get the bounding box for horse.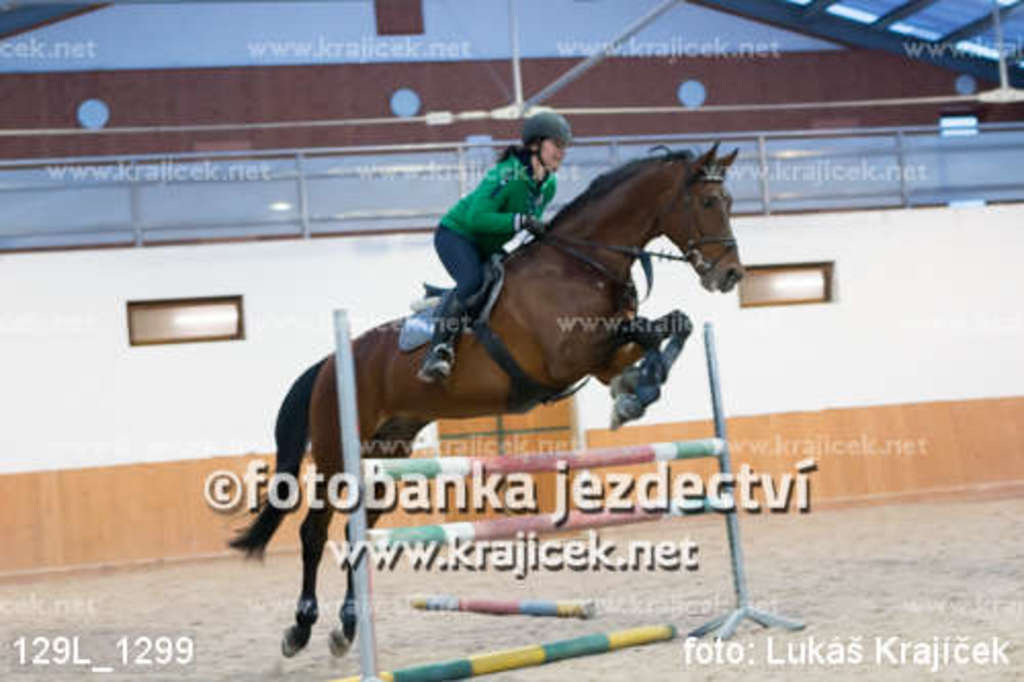
[left=225, top=141, right=743, bottom=655].
